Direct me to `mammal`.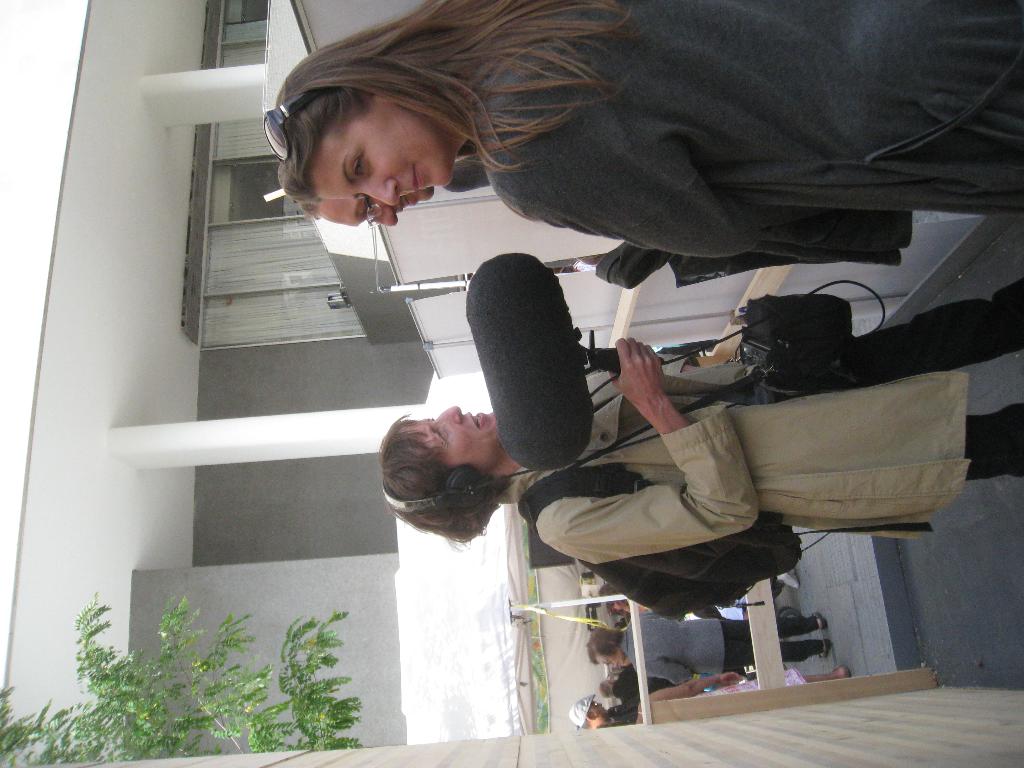
Direction: x1=295 y1=186 x2=433 y2=227.
